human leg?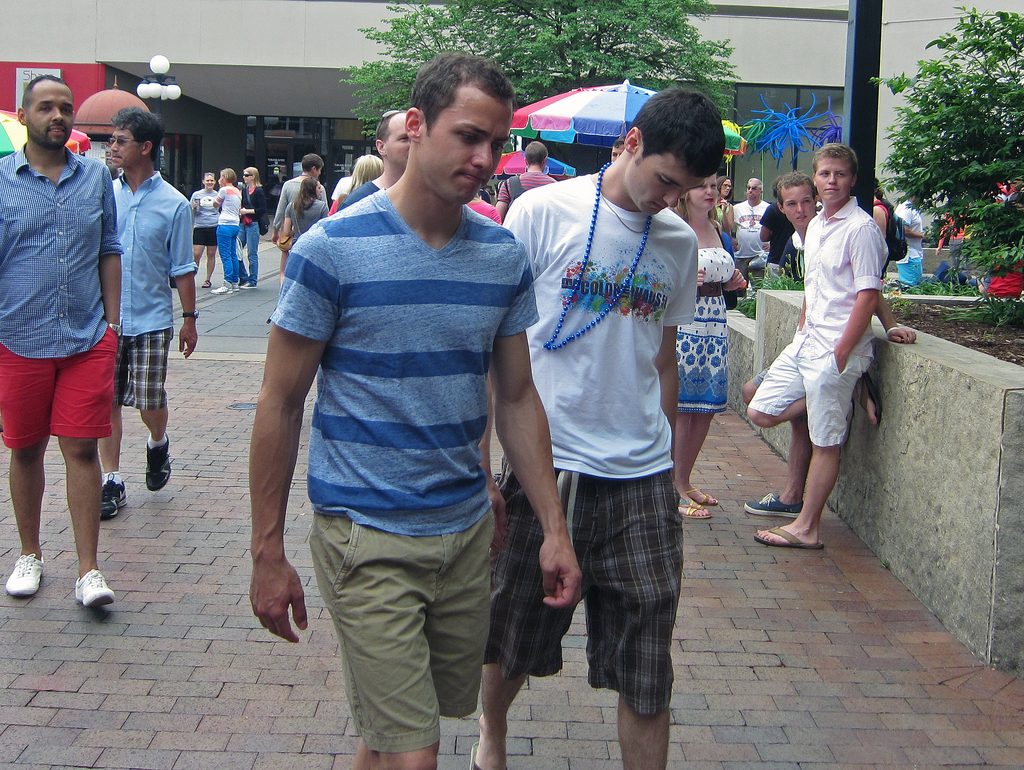
[319, 512, 438, 769]
